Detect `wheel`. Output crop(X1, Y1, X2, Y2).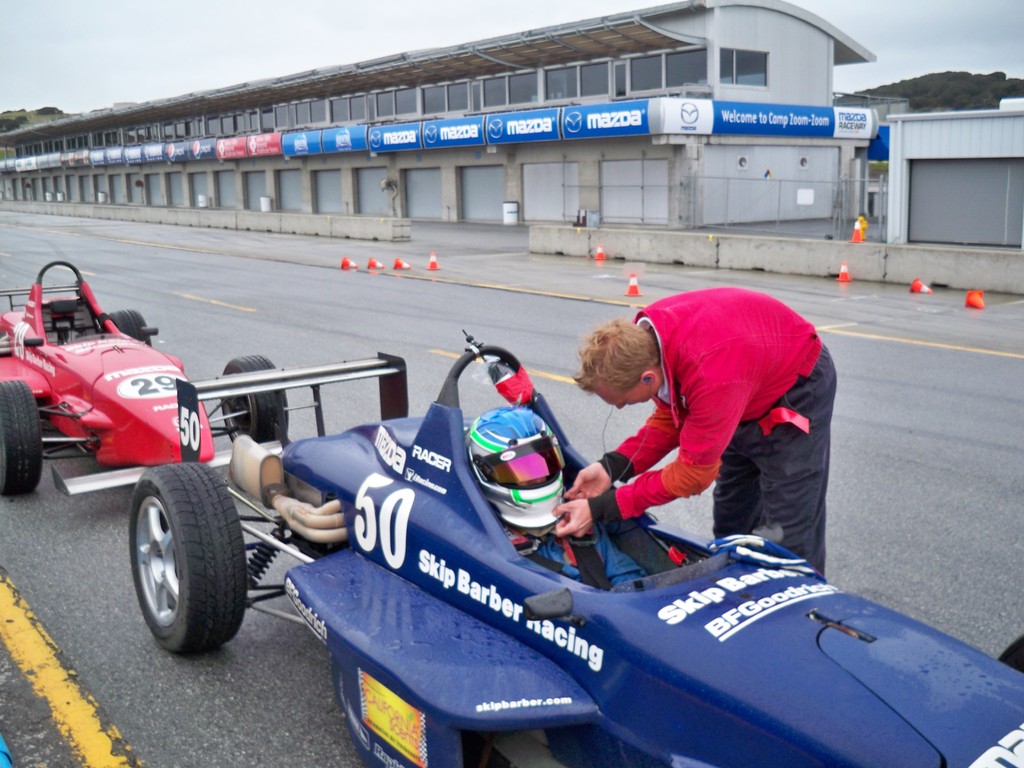
crop(0, 377, 44, 495).
